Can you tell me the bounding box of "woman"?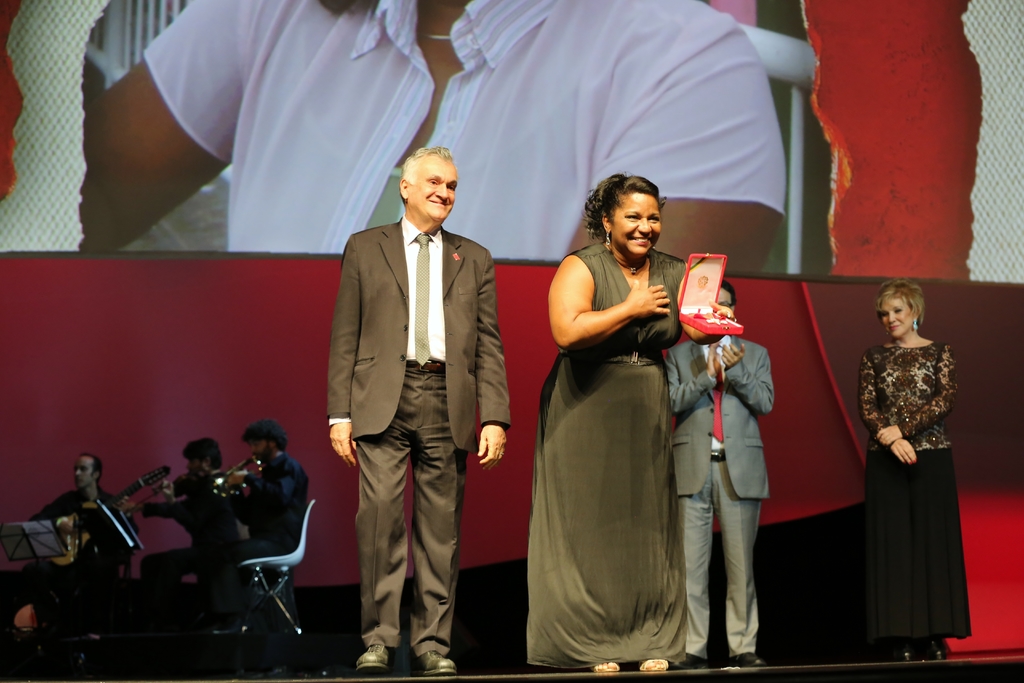
[left=81, top=0, right=783, bottom=273].
